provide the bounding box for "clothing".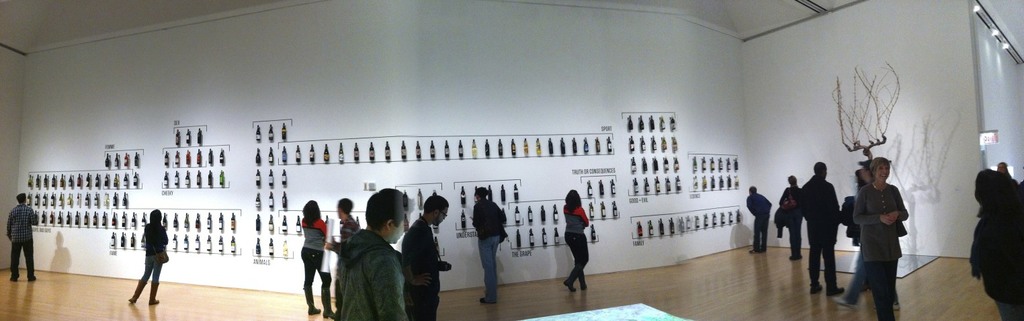
box(774, 184, 803, 263).
